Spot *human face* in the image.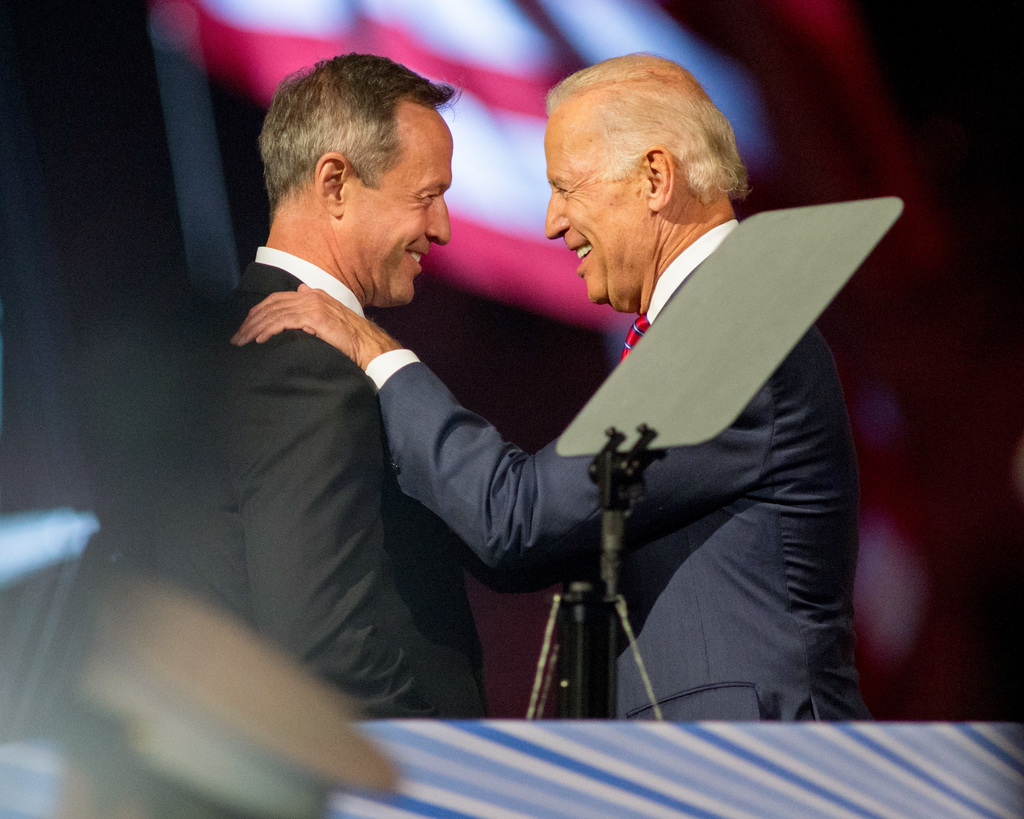
*human face* found at 337/104/453/310.
